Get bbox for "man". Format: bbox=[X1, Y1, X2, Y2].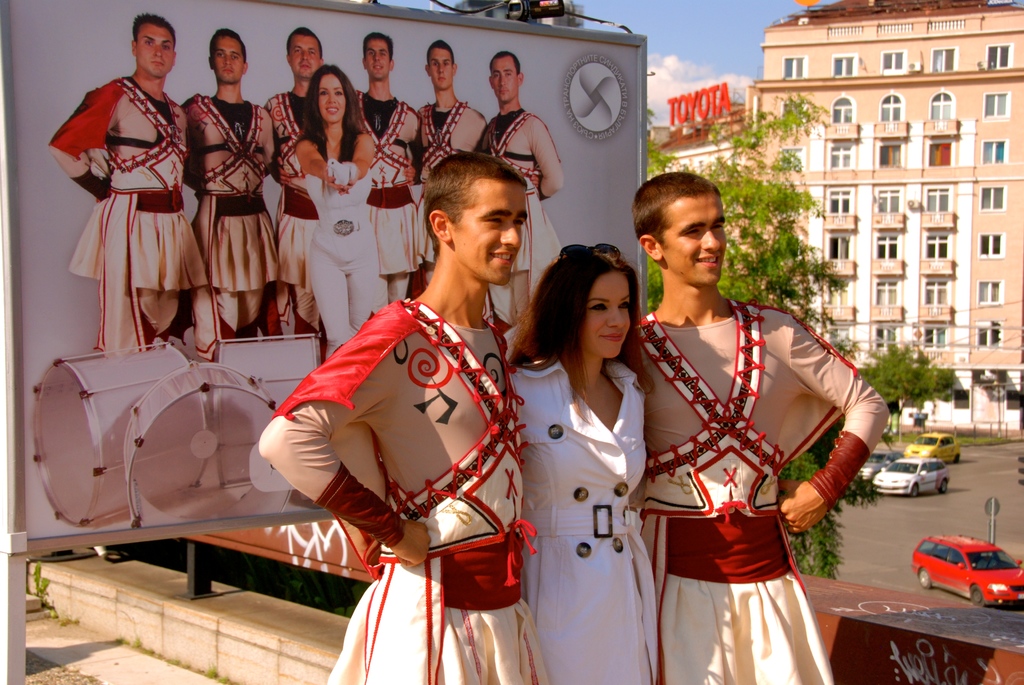
bbox=[416, 35, 485, 287].
